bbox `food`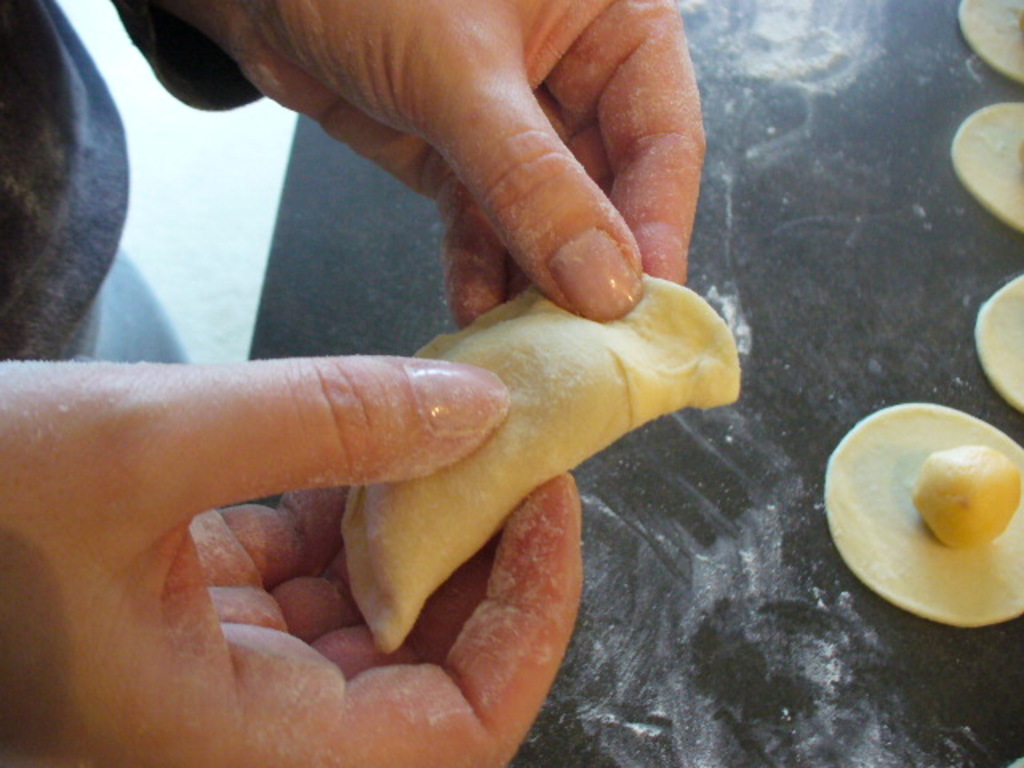
box=[909, 445, 1022, 549]
